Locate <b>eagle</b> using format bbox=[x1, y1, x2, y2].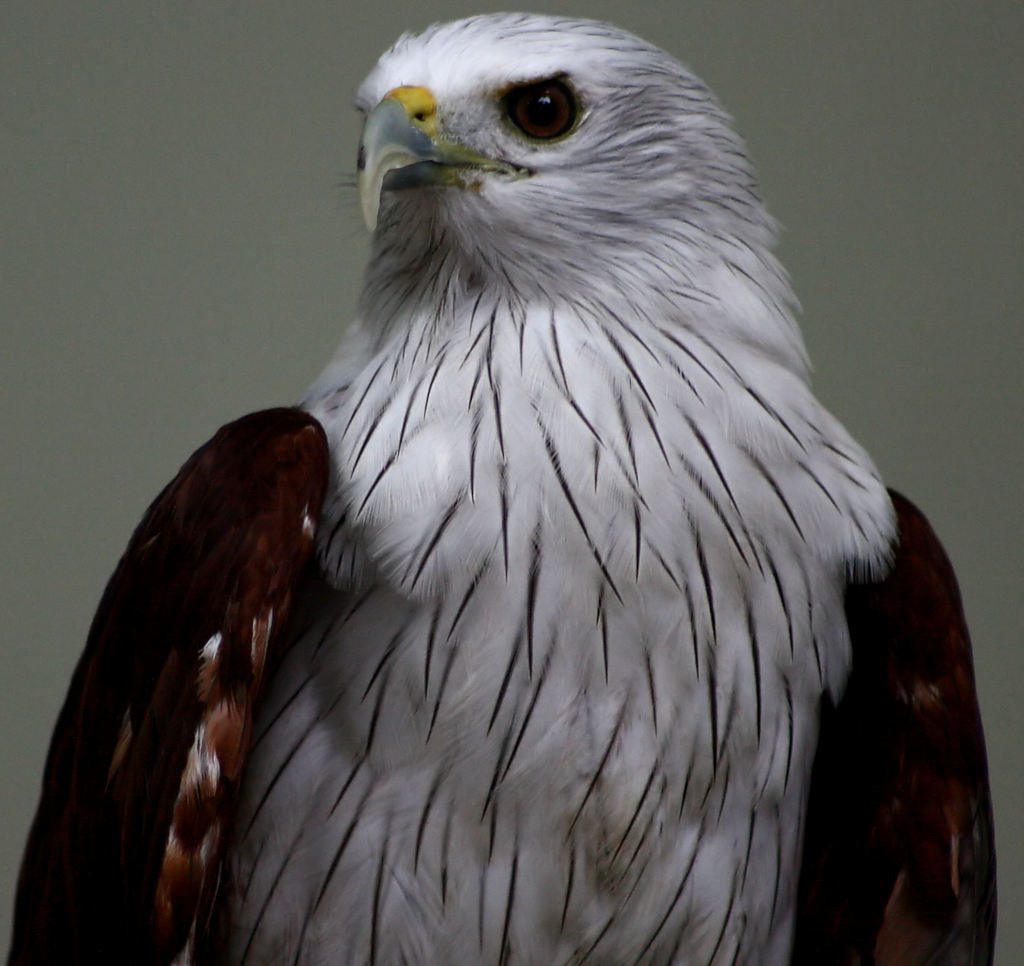
bbox=[8, 9, 1002, 965].
